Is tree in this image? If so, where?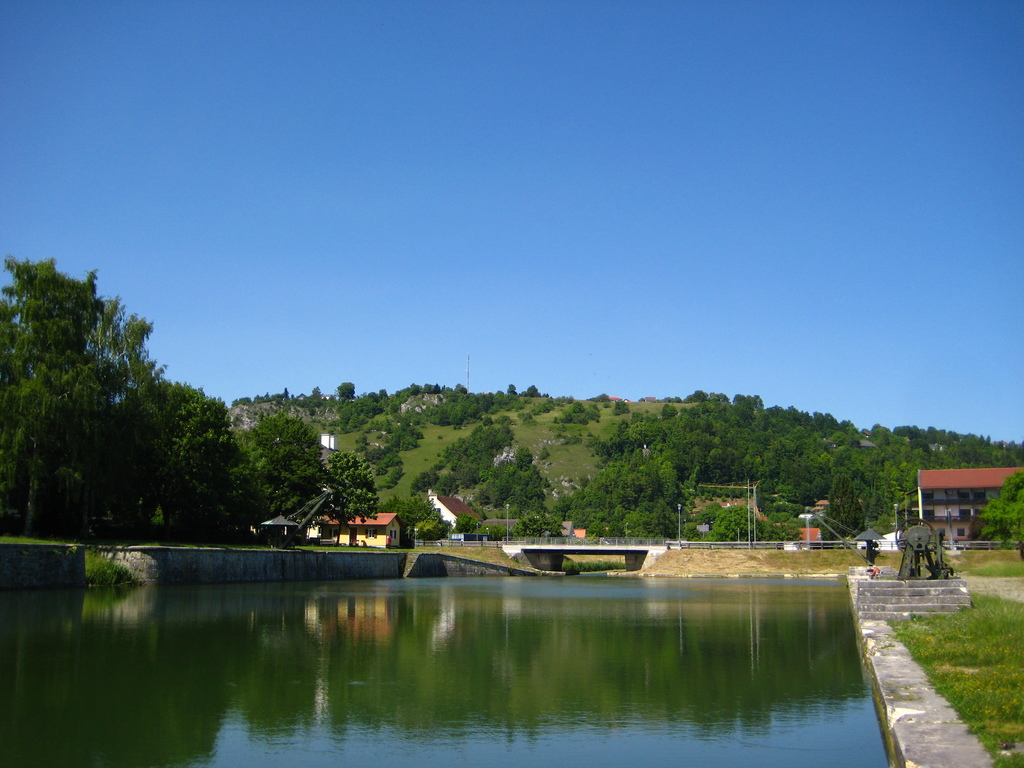
Yes, at (left=584, top=403, right=599, bottom=420).
